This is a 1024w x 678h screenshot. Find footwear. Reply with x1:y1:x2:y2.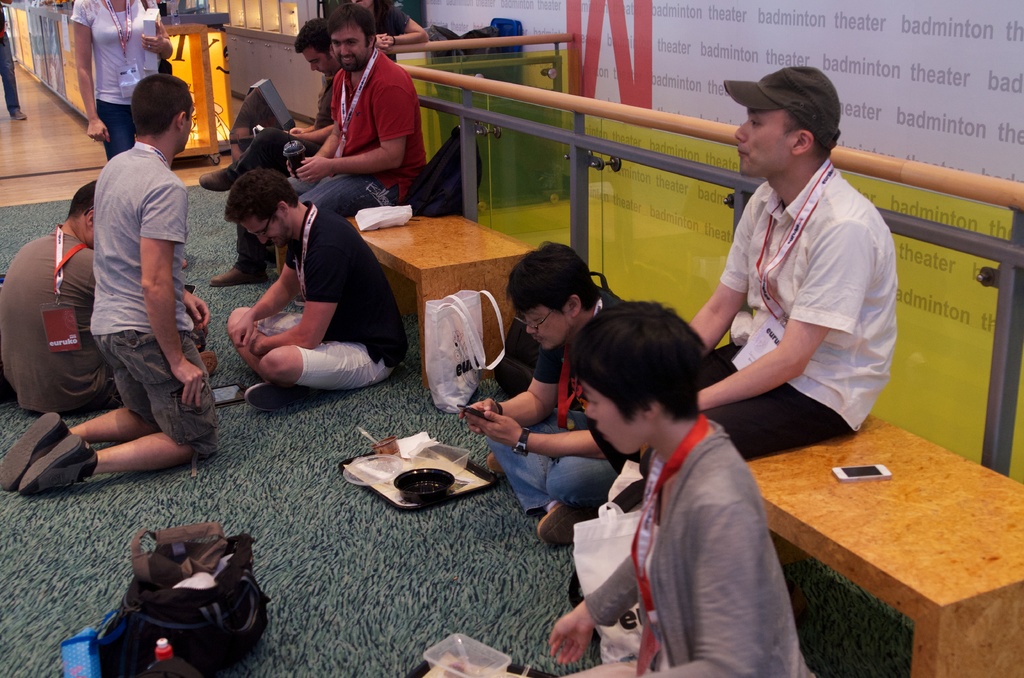
0:412:69:490.
